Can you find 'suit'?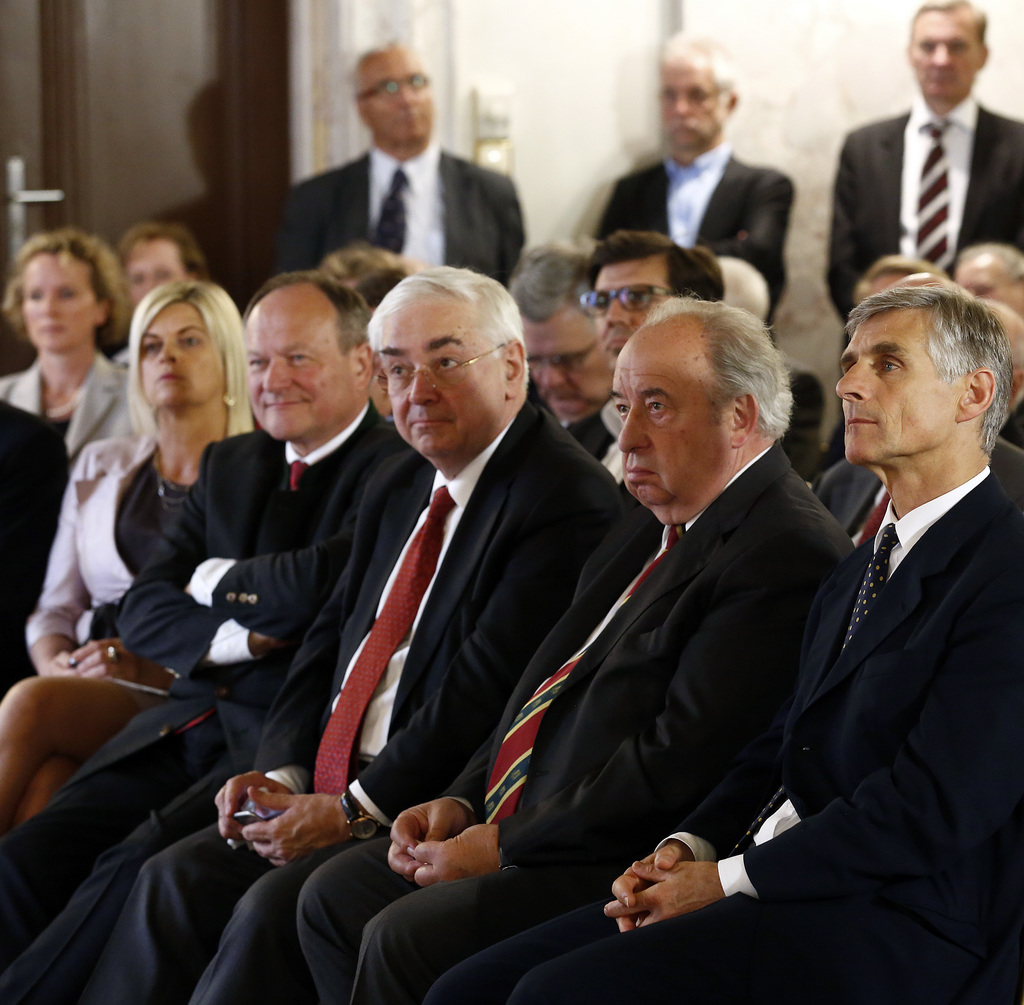
Yes, bounding box: [821,100,1023,348].
